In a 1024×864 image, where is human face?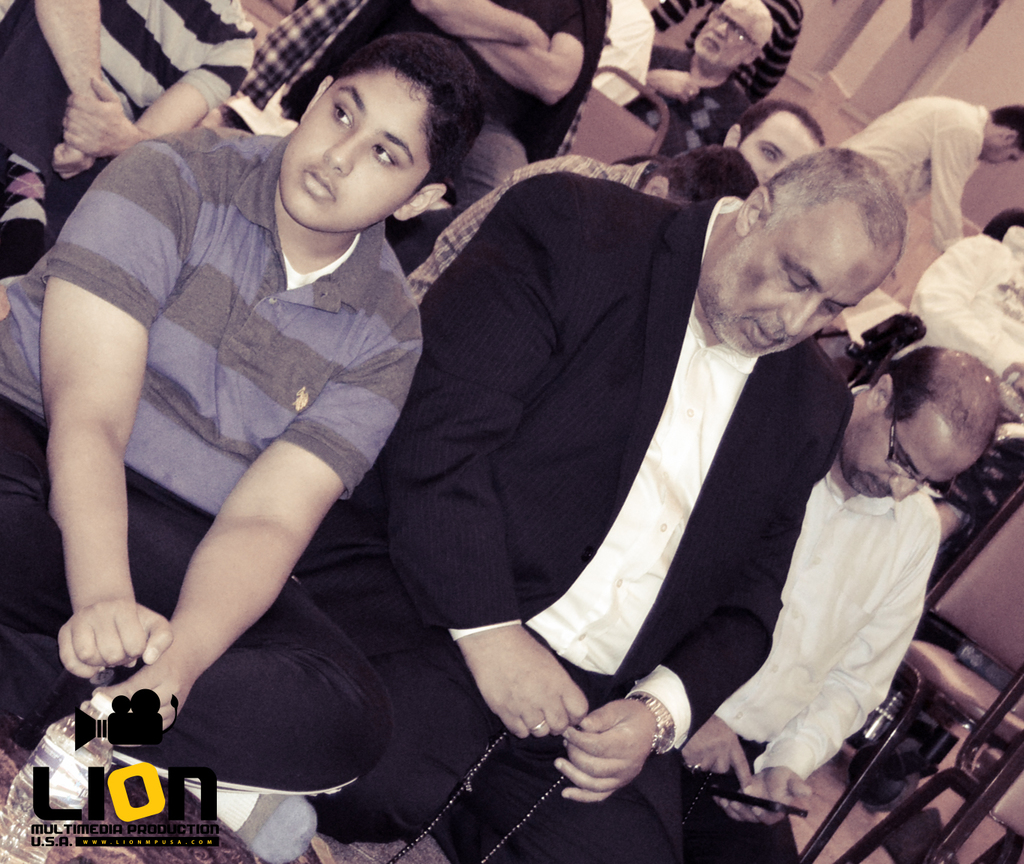
[x1=698, y1=1, x2=760, y2=71].
